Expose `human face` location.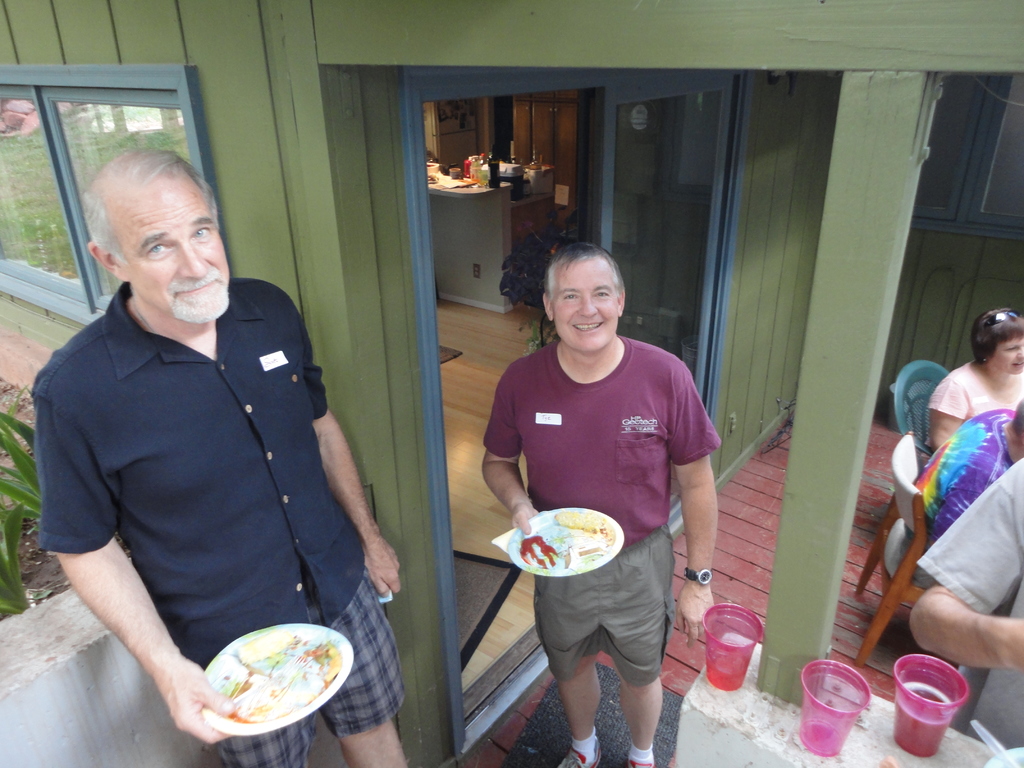
Exposed at select_region(993, 335, 1023, 376).
